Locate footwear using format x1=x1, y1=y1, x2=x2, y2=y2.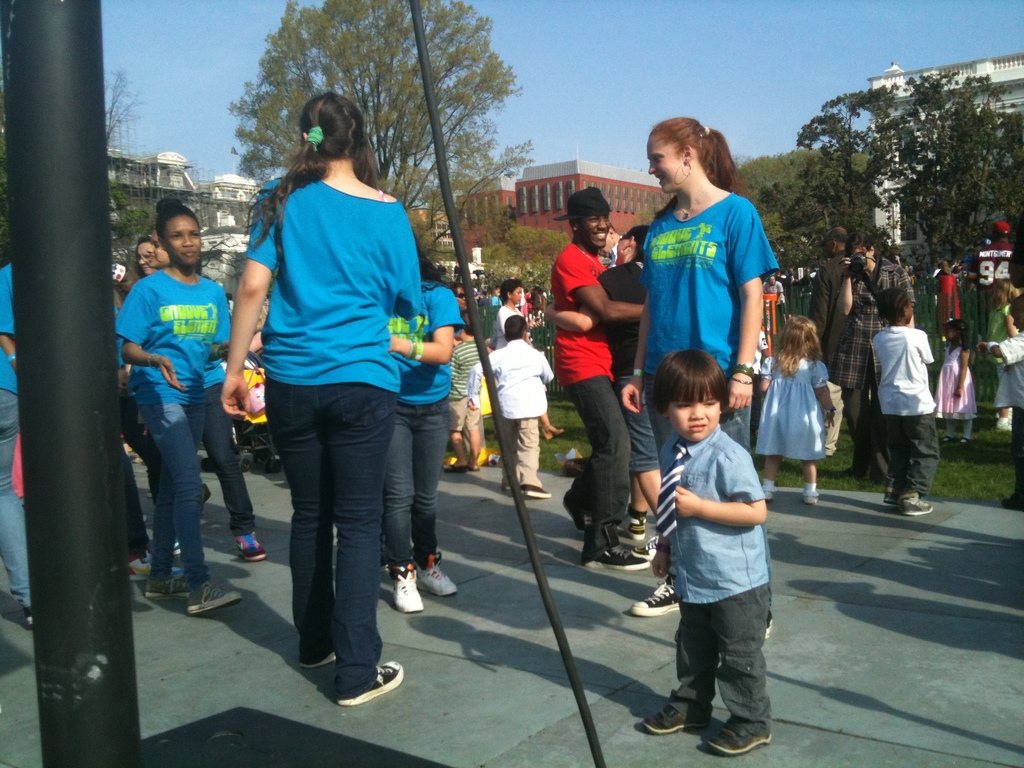
x1=703, y1=716, x2=771, y2=757.
